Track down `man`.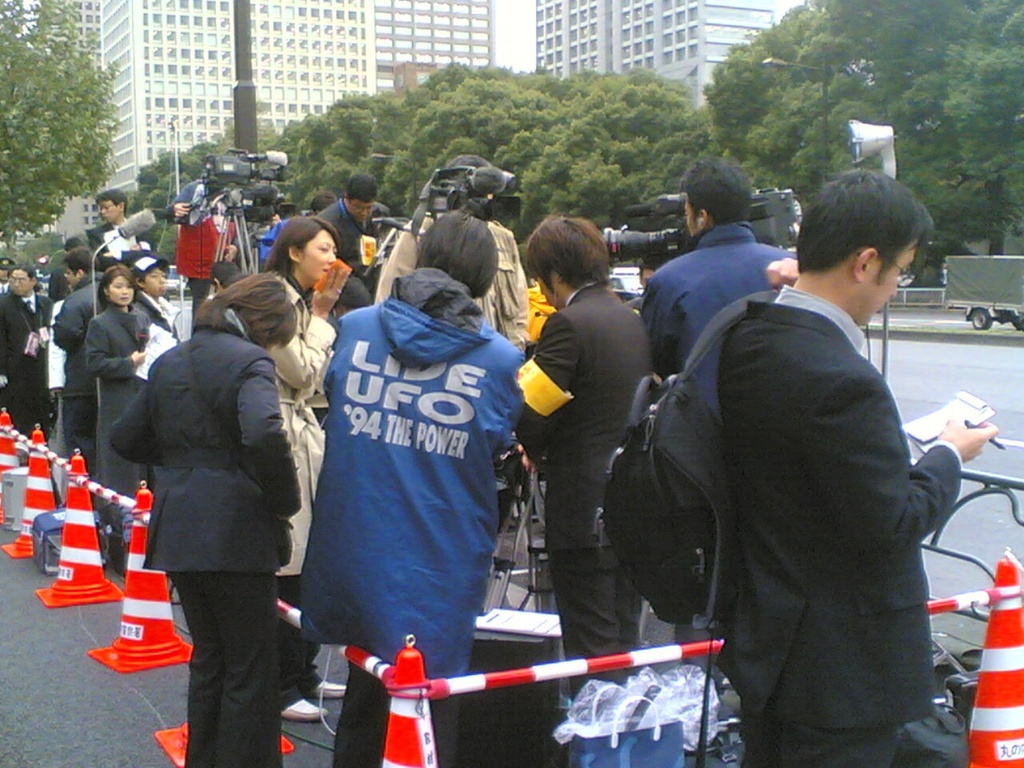
Tracked to 519:218:659:702.
